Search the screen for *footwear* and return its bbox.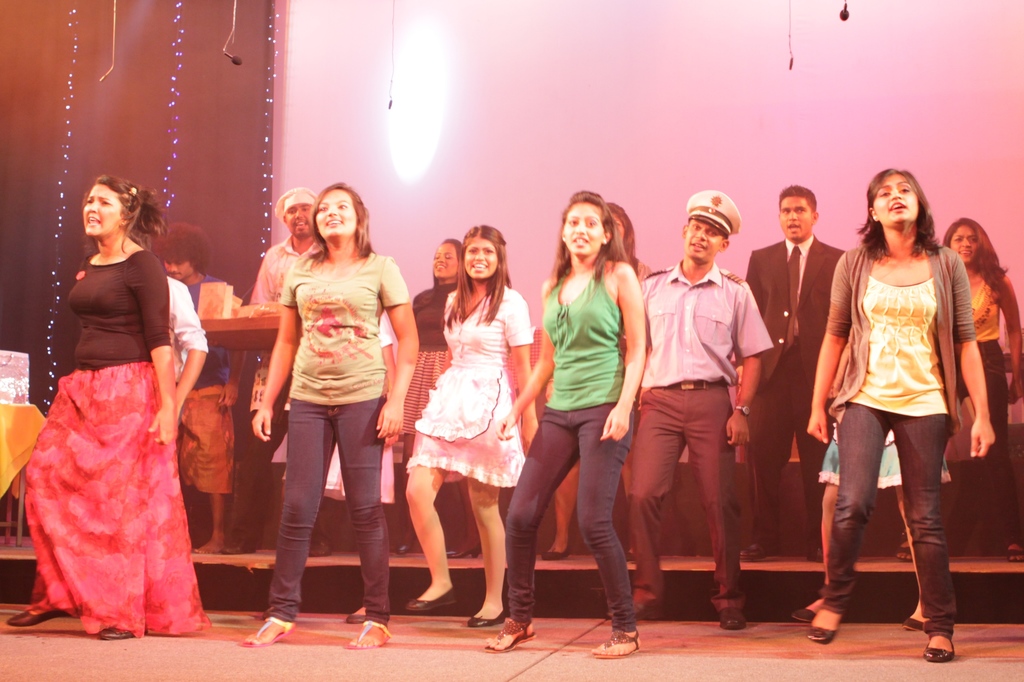
Found: box=[483, 624, 535, 653].
